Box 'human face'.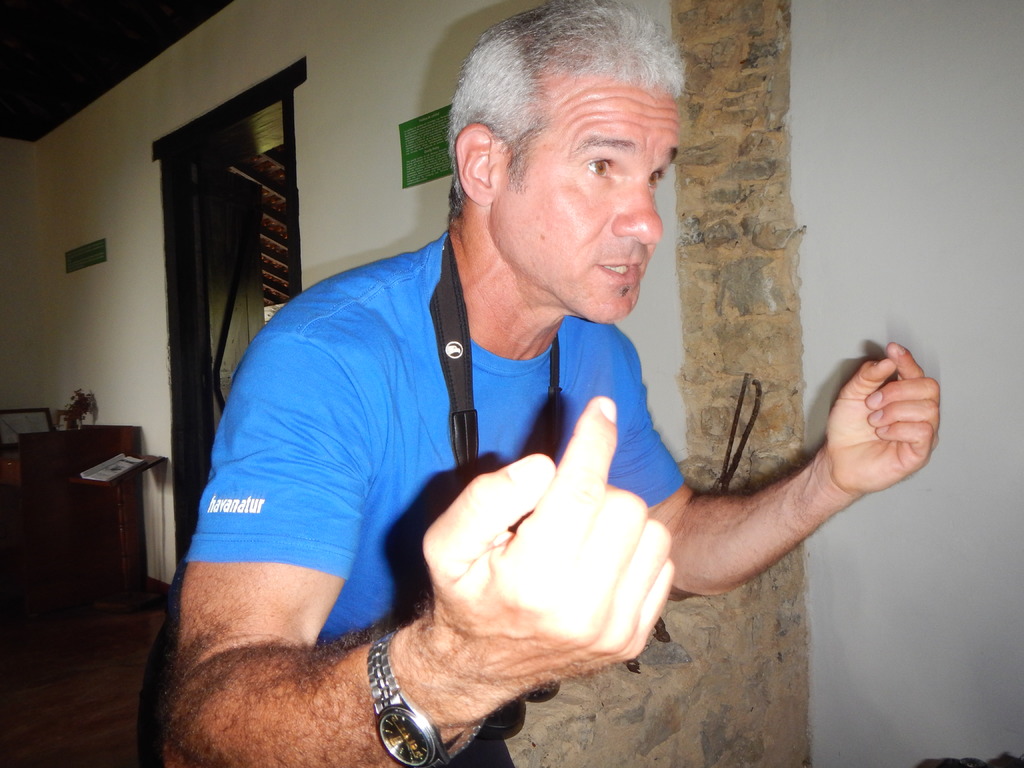
rect(516, 101, 682, 322).
